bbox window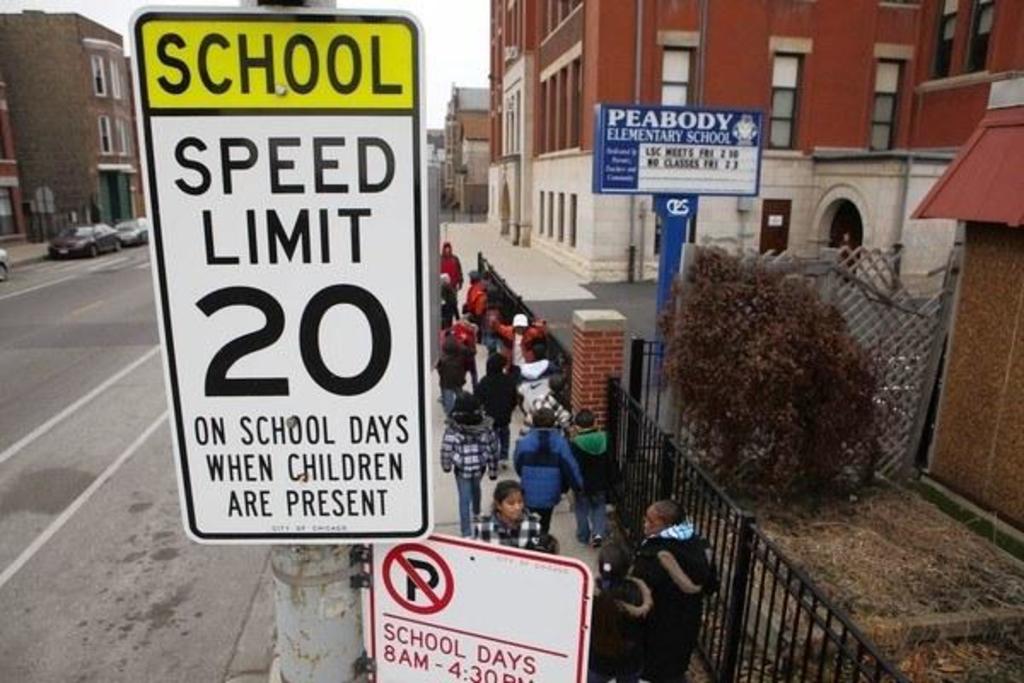
BBox(975, 0, 1002, 72)
